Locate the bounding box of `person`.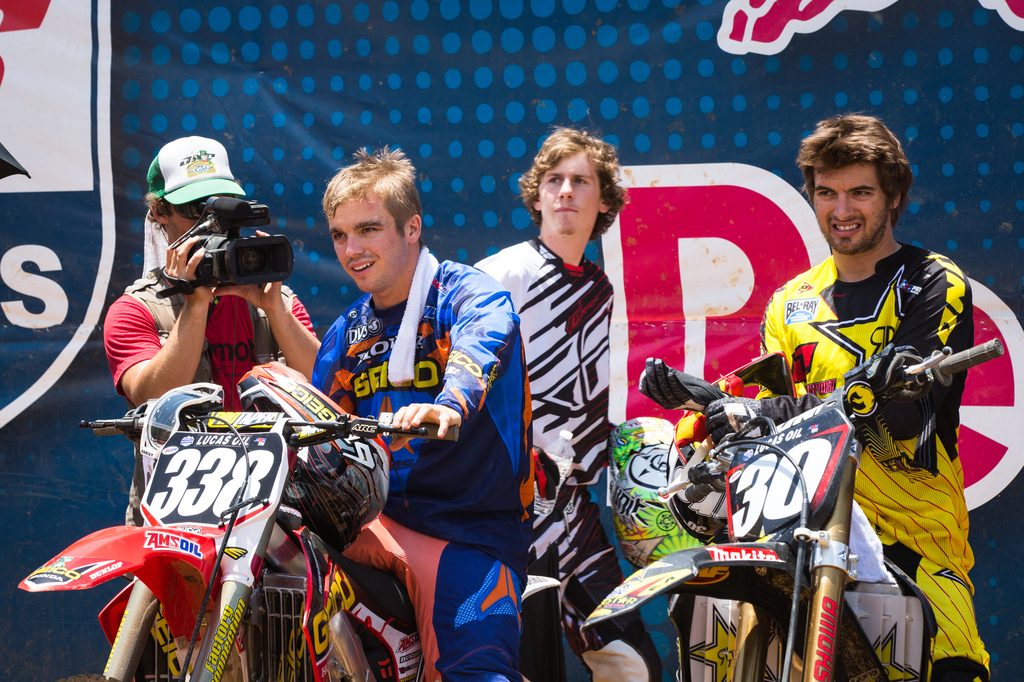
Bounding box: BBox(632, 111, 991, 681).
